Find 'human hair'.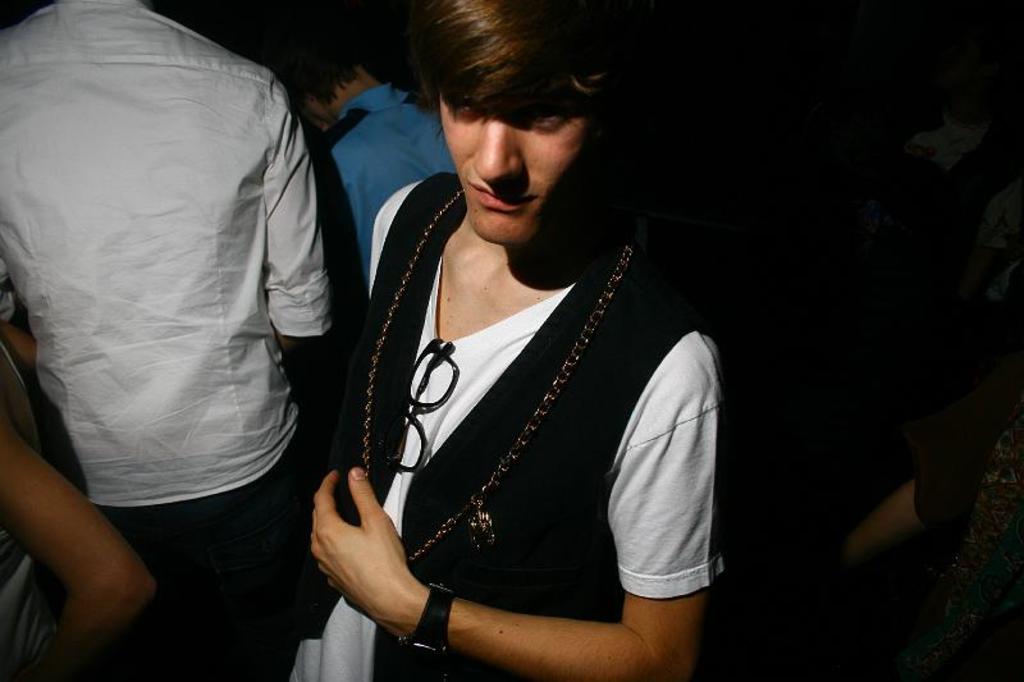
left=416, top=0, right=659, bottom=156.
